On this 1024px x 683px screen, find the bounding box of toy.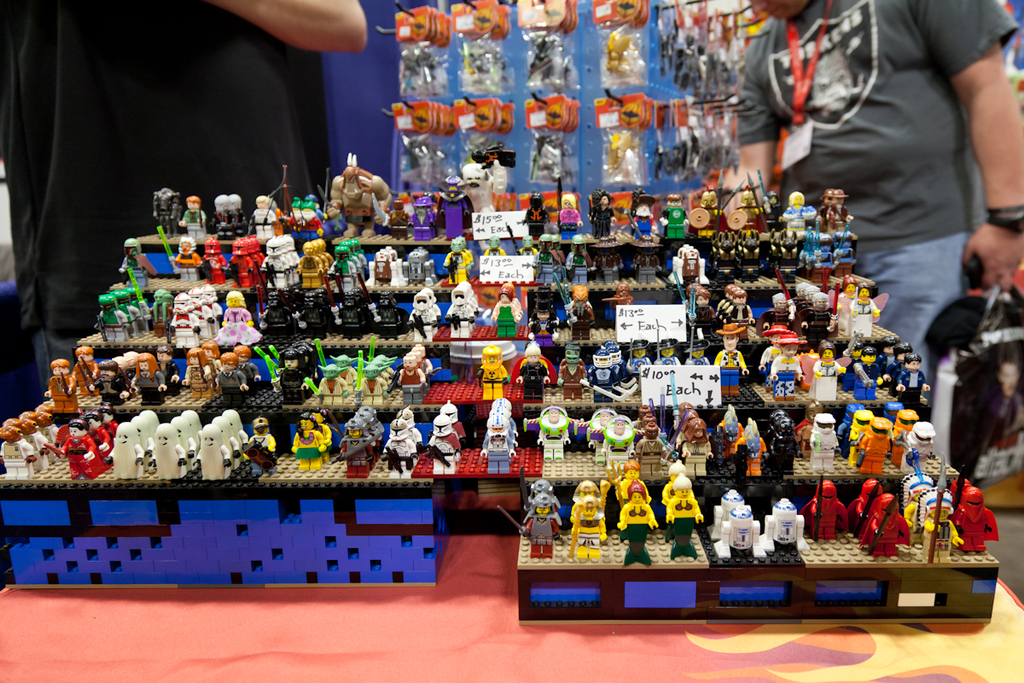
Bounding box: l=631, t=405, r=652, b=429.
